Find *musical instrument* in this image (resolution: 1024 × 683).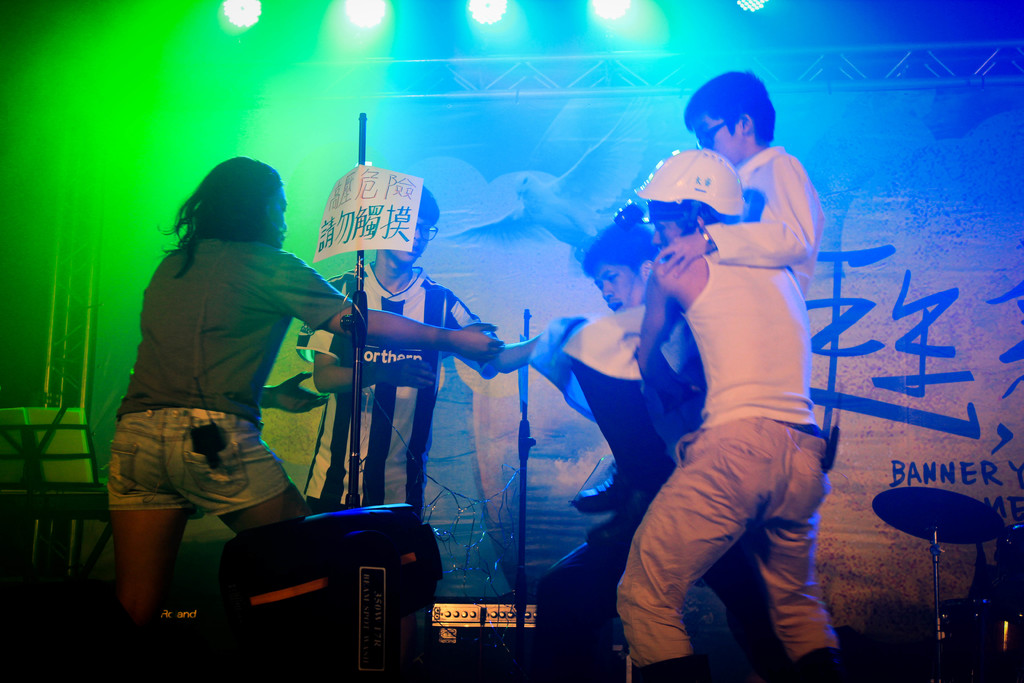
locate(894, 475, 1007, 640).
